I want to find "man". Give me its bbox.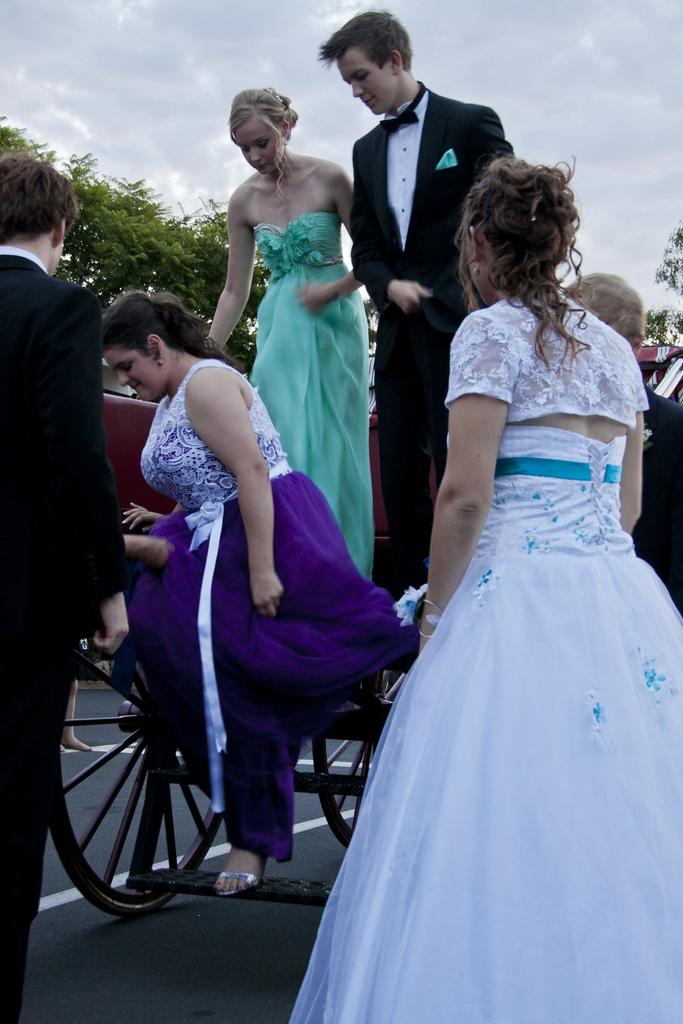
bbox(320, 4, 516, 592).
